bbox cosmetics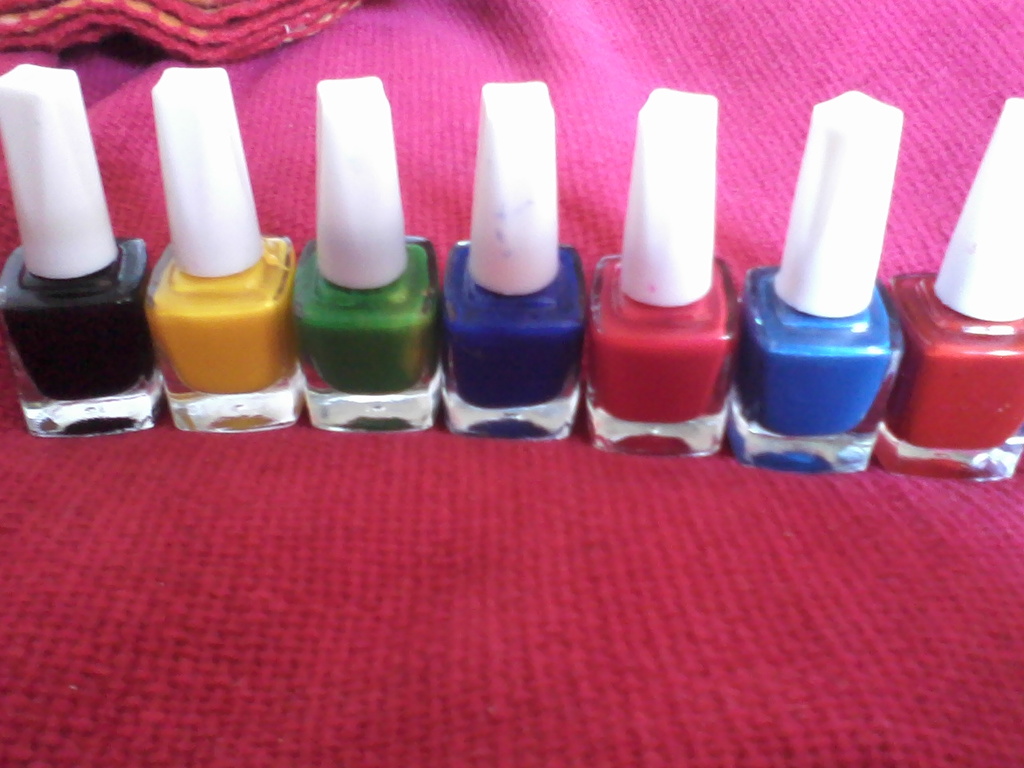
<box>432,78,587,442</box>
